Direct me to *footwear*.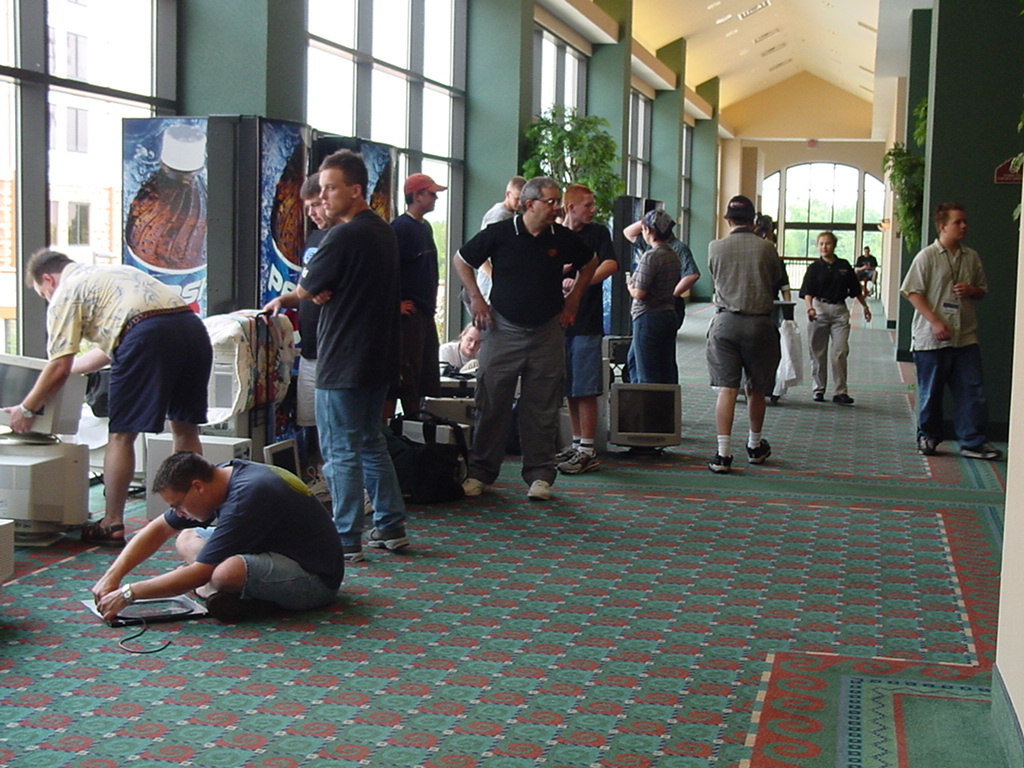
Direction: {"x1": 464, "y1": 476, "x2": 493, "y2": 500}.
